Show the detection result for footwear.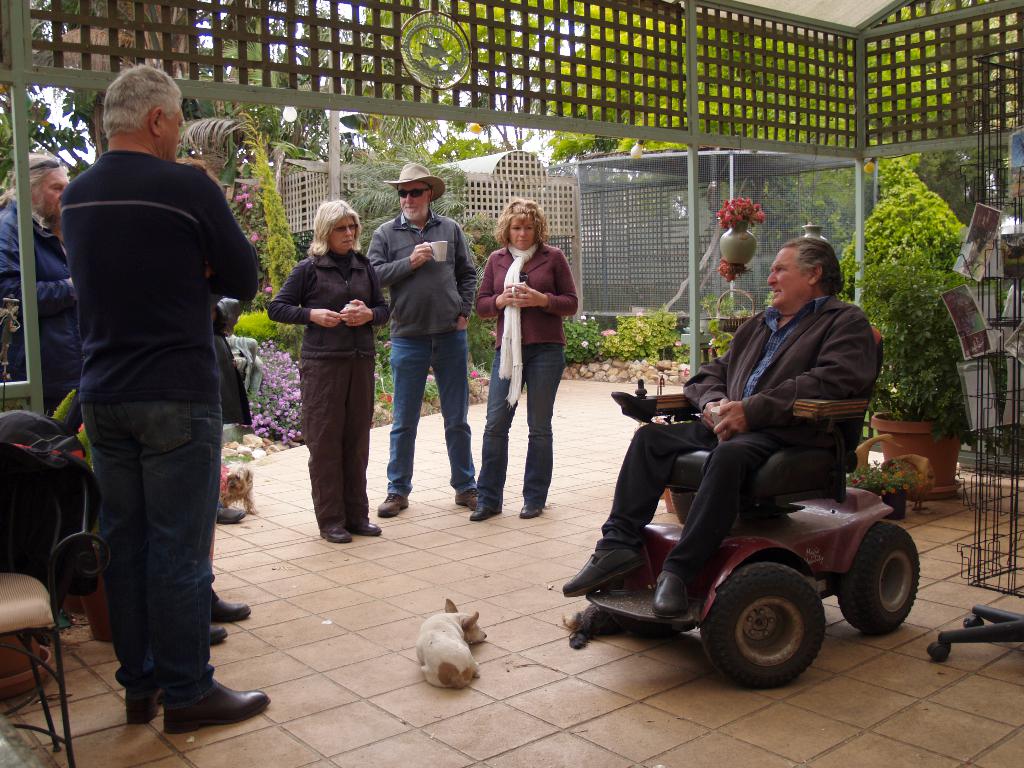
[317, 520, 353, 544].
